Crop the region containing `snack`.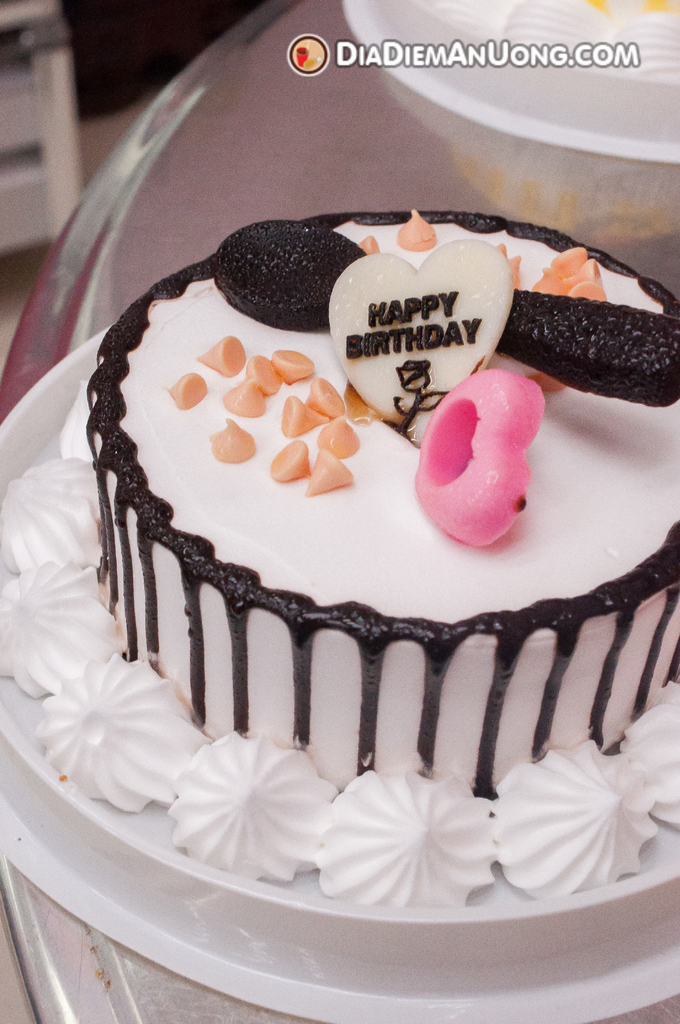
Crop region: 0,199,679,1023.
